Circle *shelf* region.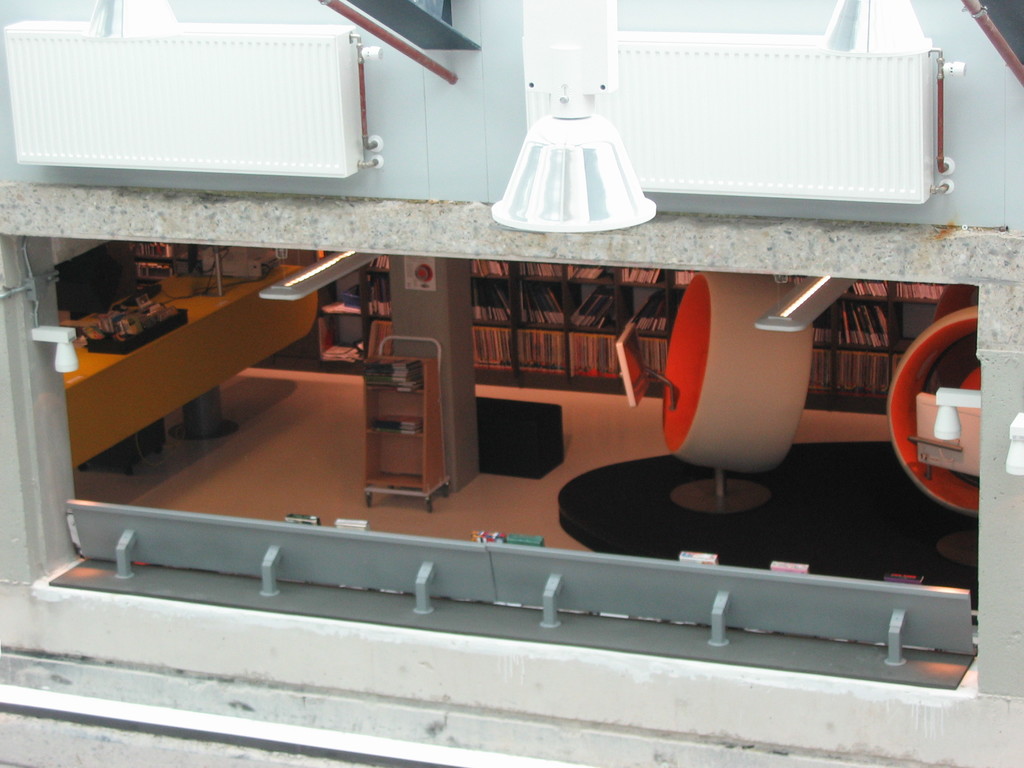
Region: <region>812, 346, 835, 397</region>.
